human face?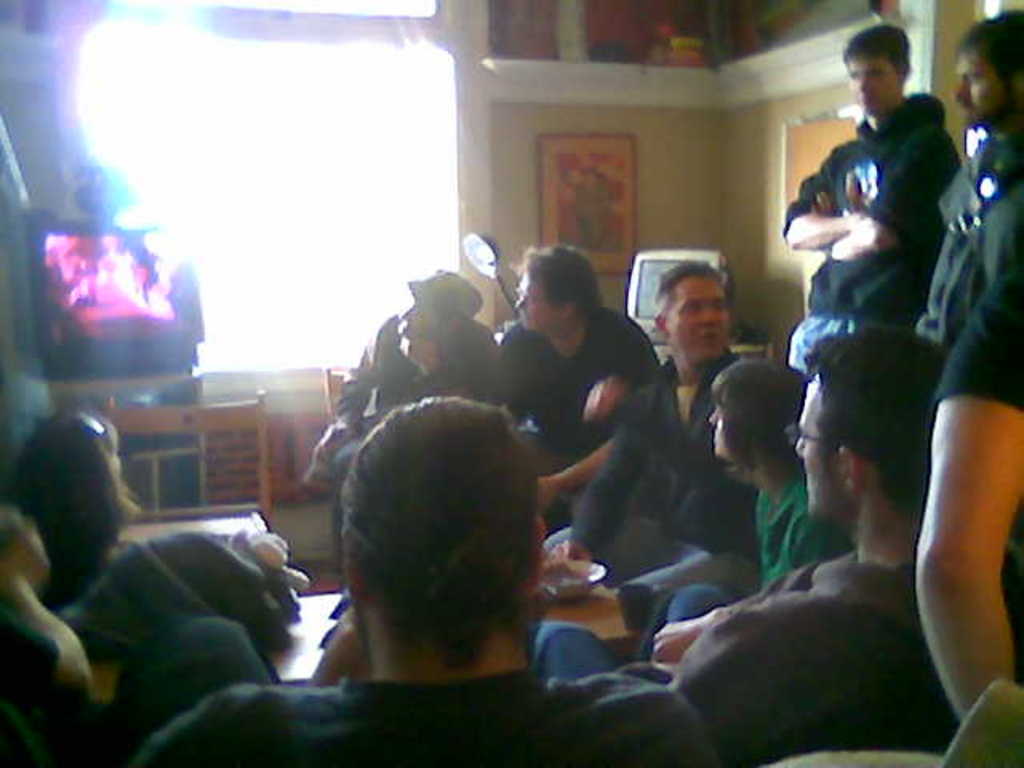
select_region(795, 370, 851, 525)
